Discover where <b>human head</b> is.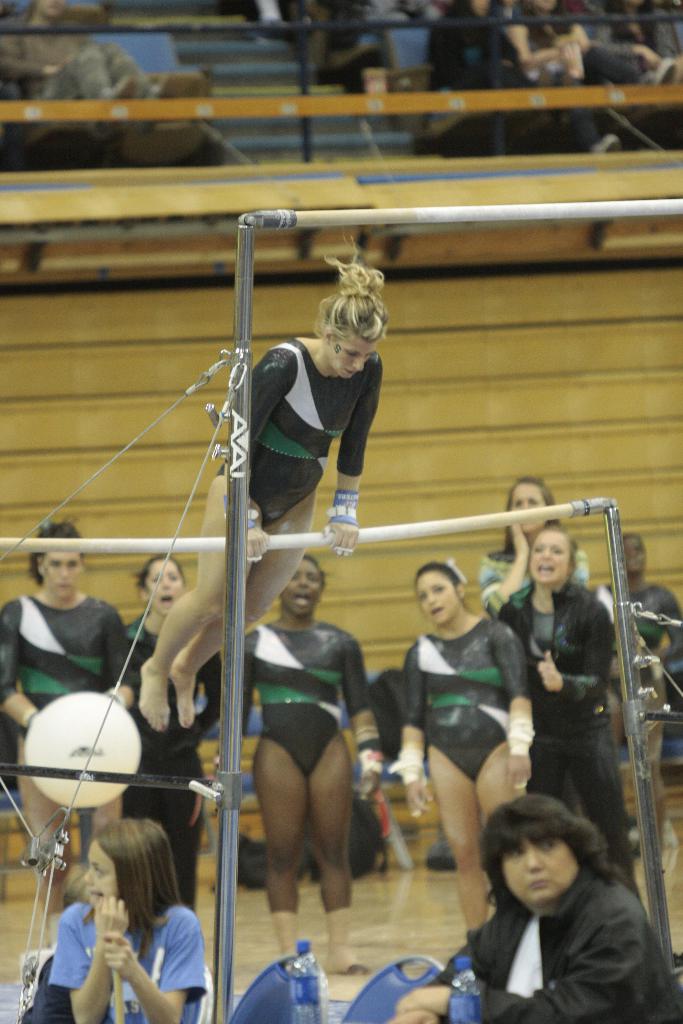
Discovered at x1=134 y1=550 x2=186 y2=620.
